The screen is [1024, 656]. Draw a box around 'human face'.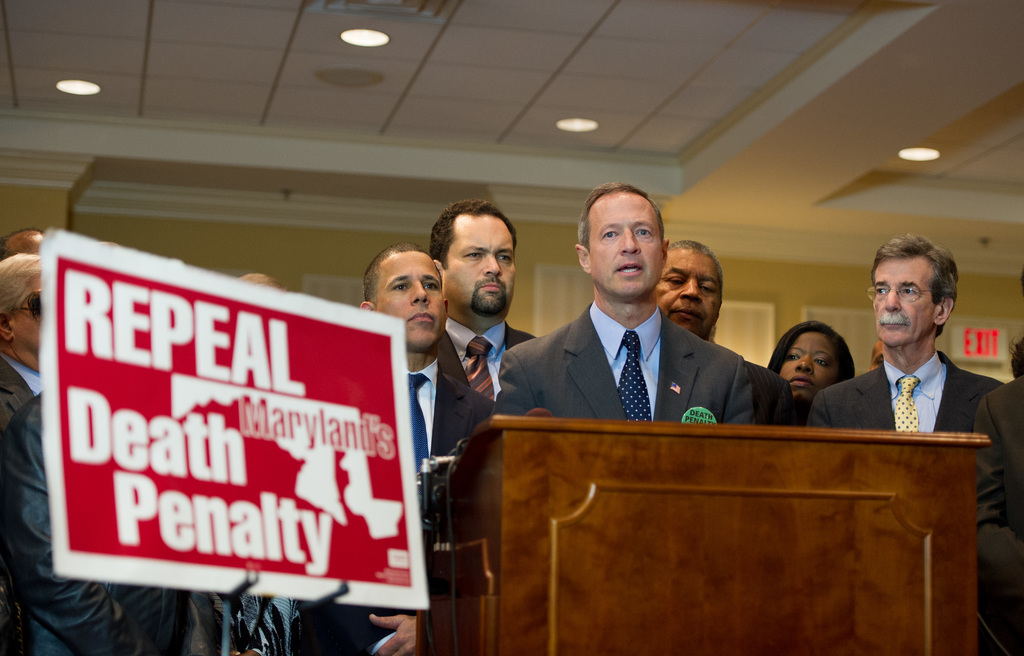
bbox=[1, 273, 49, 378].
